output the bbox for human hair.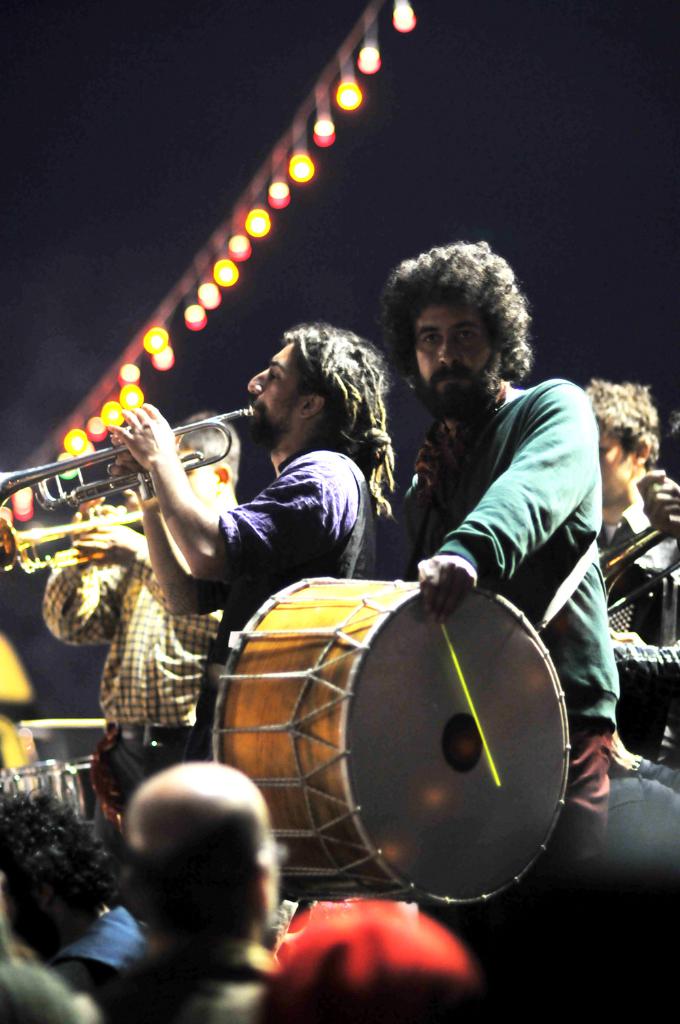
<region>0, 785, 115, 944</region>.
